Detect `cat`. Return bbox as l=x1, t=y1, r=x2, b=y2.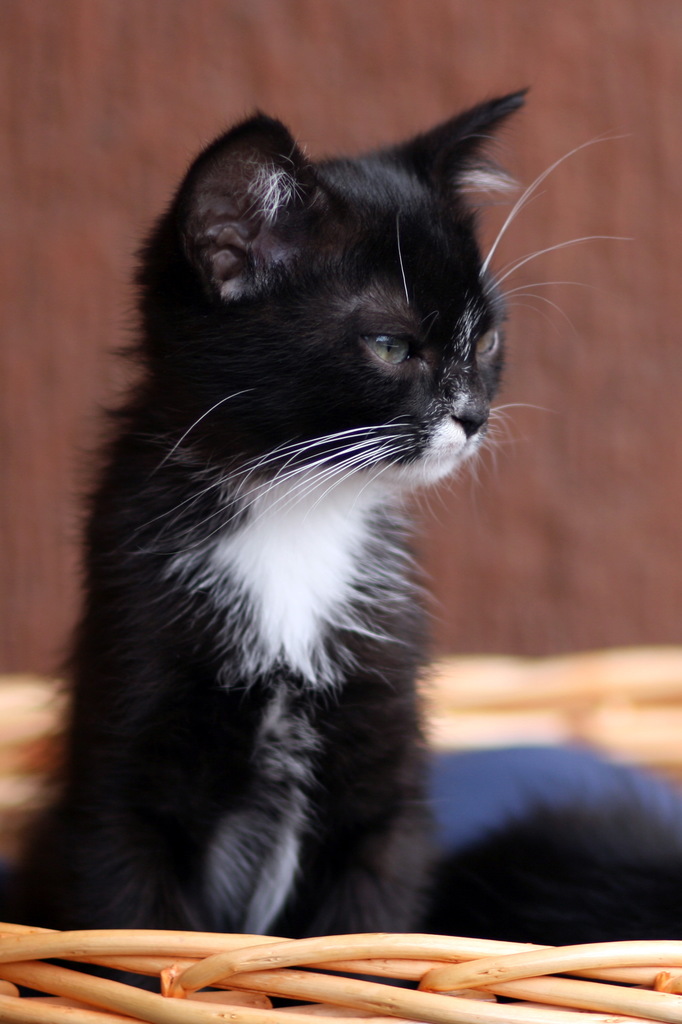
l=0, t=85, r=681, b=929.
